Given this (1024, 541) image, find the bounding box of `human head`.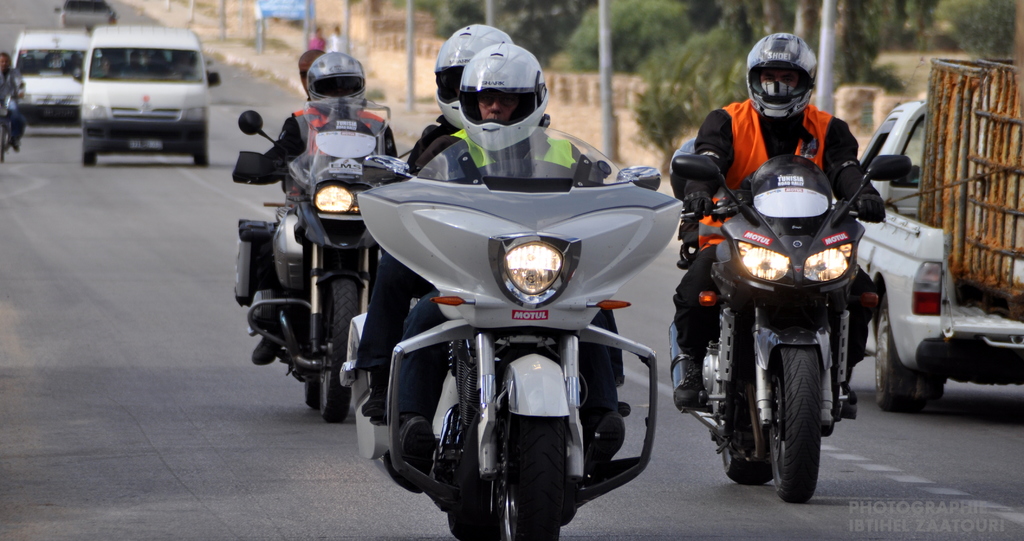
[432, 21, 511, 129].
